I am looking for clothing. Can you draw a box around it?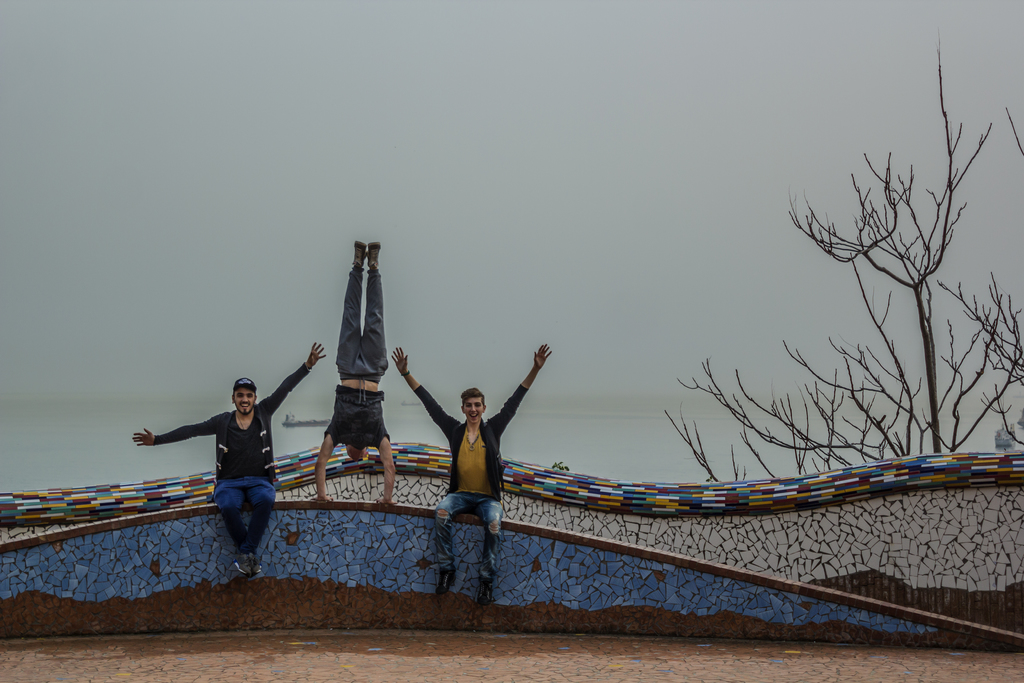
Sure, the bounding box is l=157, t=361, r=313, b=556.
